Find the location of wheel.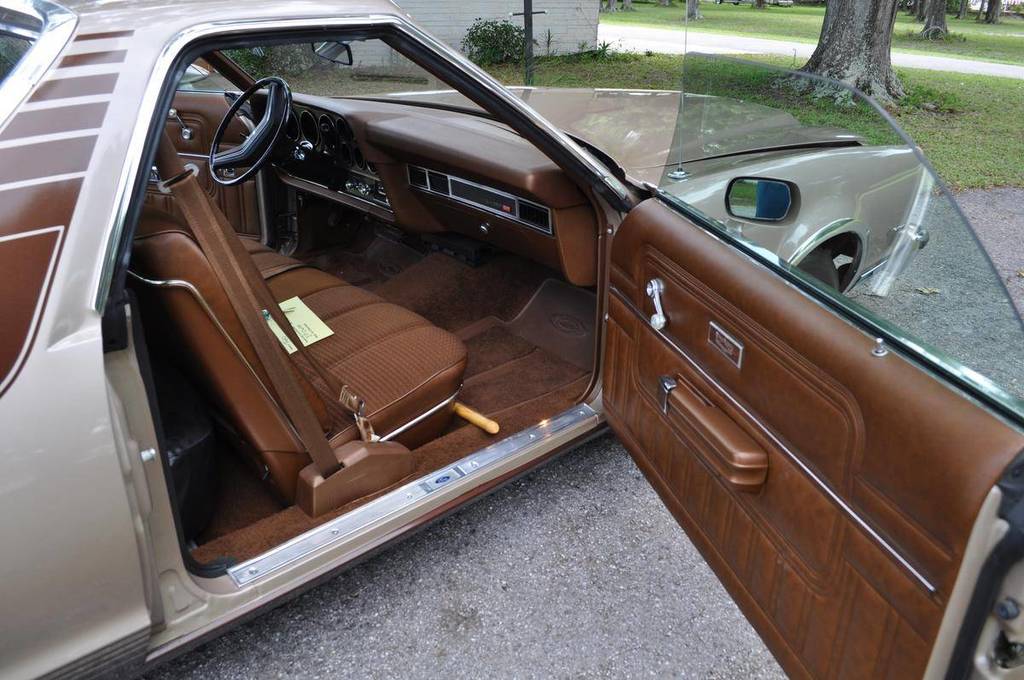
Location: x1=799 y1=249 x2=841 y2=295.
